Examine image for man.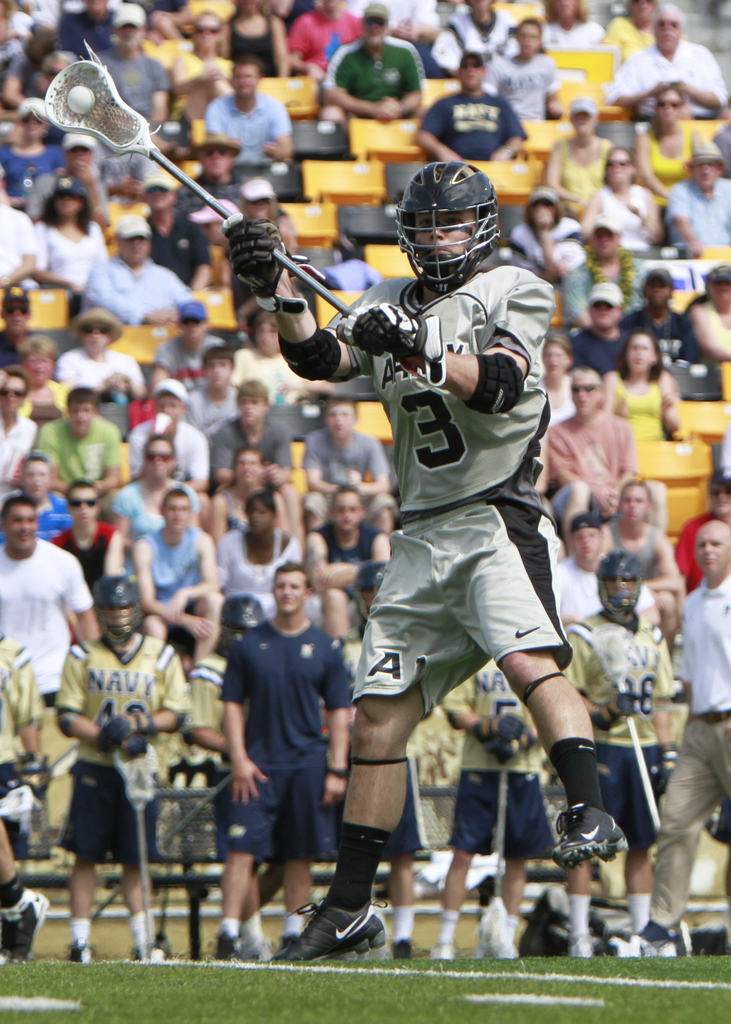
Examination result: x1=198, y1=59, x2=293, y2=171.
